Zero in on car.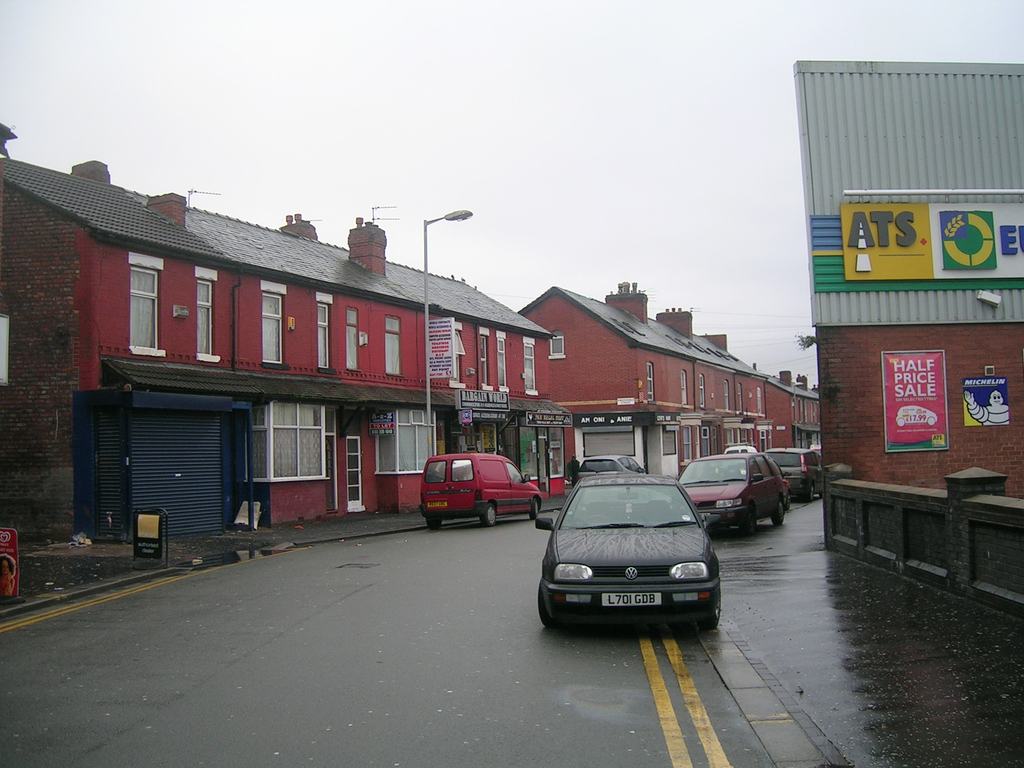
Zeroed in: box=[673, 450, 794, 543].
